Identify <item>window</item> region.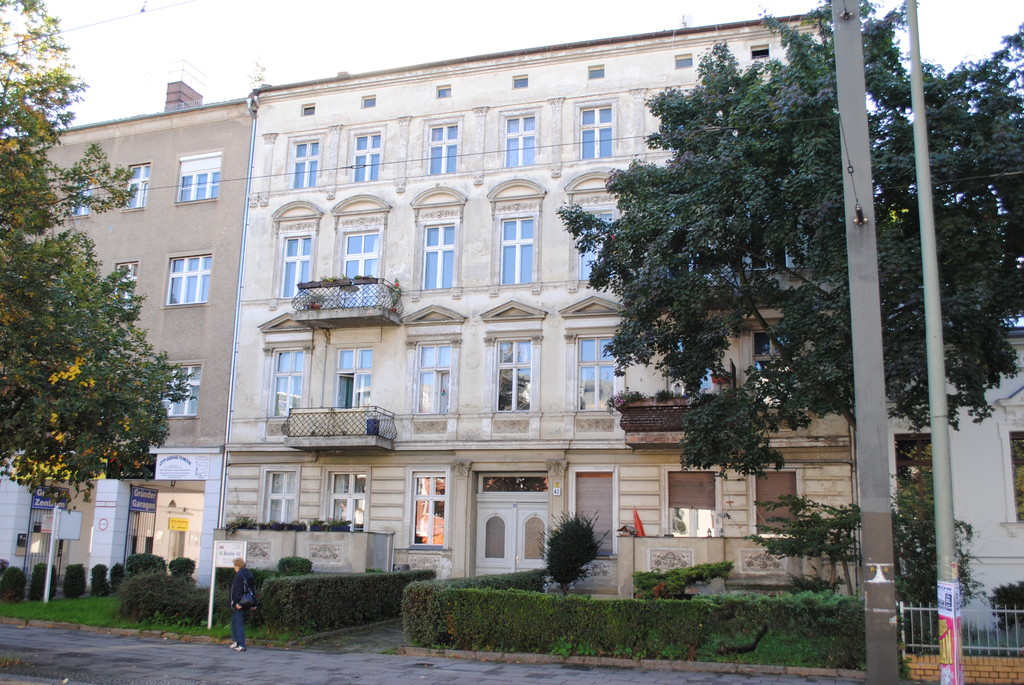
Region: rect(325, 467, 372, 530).
